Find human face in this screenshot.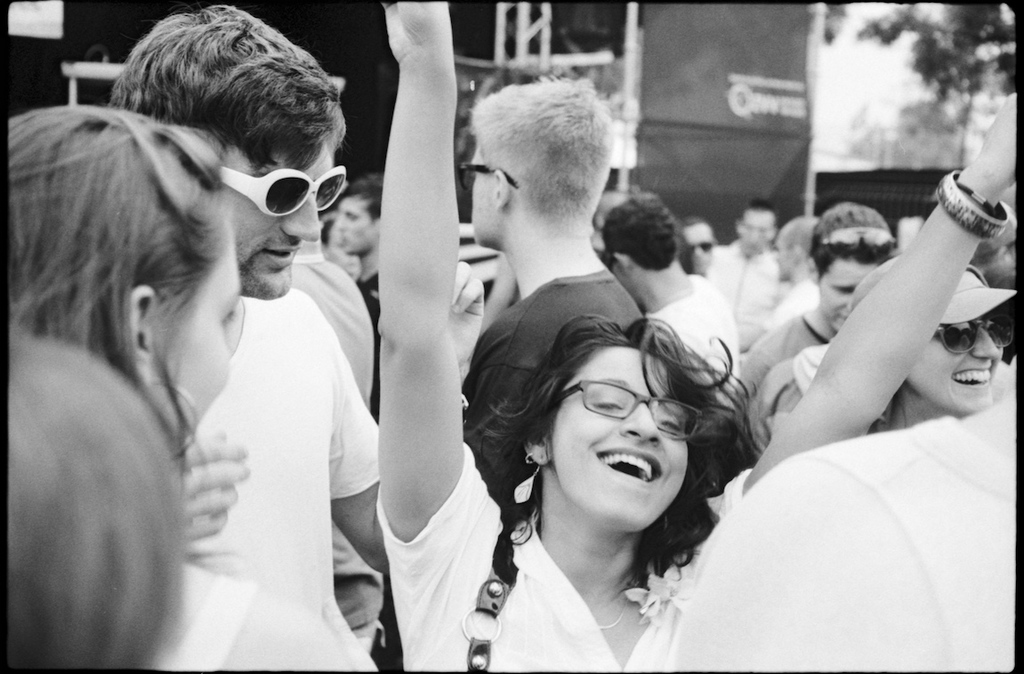
The bounding box for human face is box=[553, 349, 692, 527].
